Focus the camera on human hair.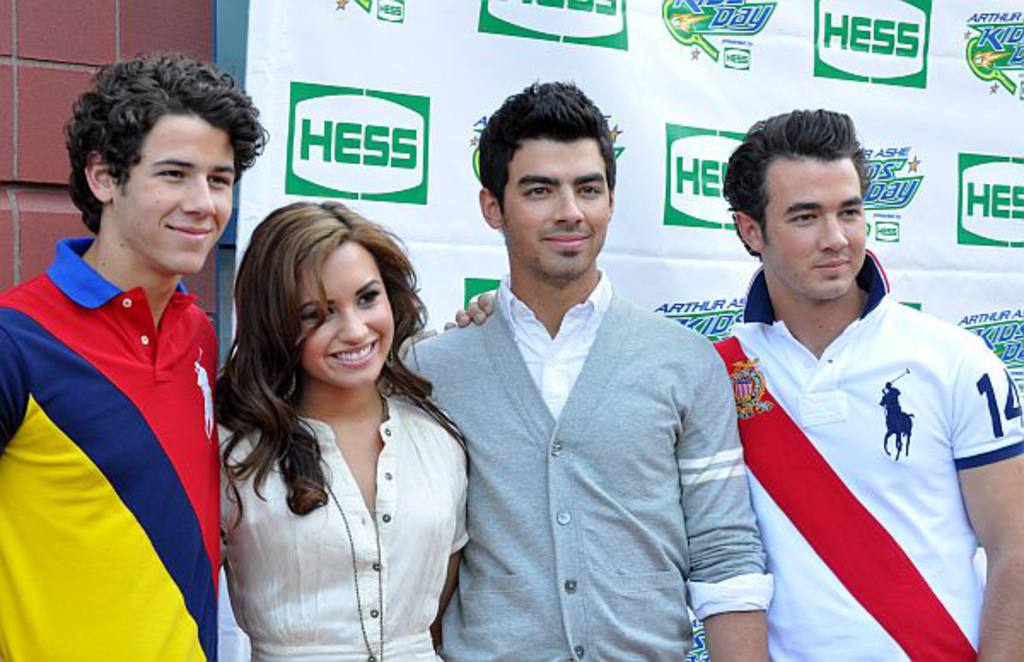
Focus region: 203 201 430 555.
